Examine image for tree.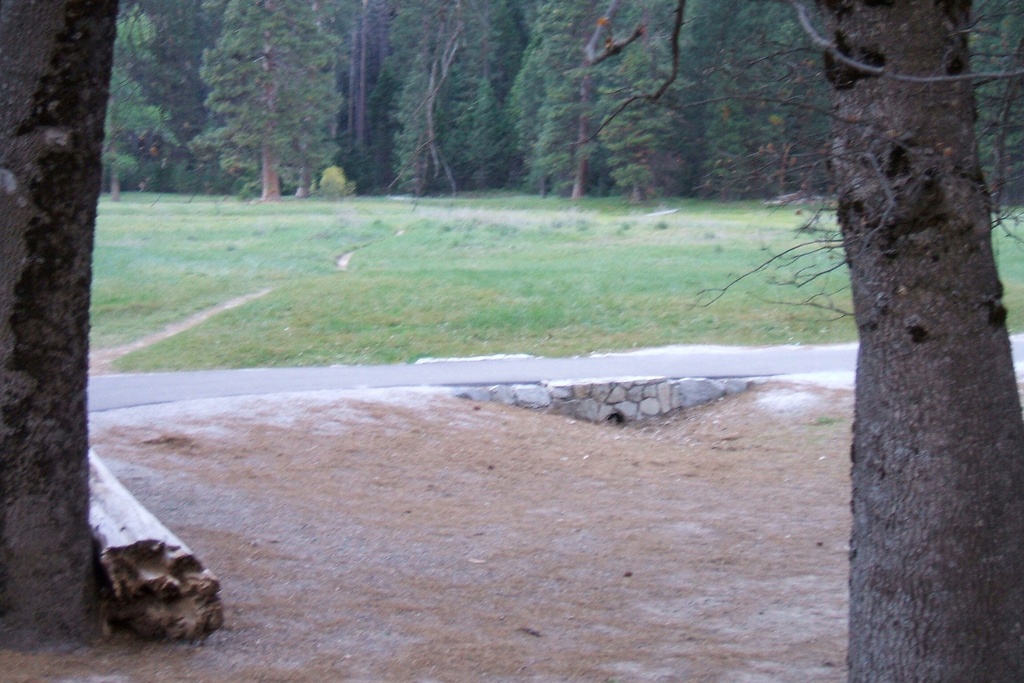
Examination result: <region>506, 0, 674, 201</region>.
